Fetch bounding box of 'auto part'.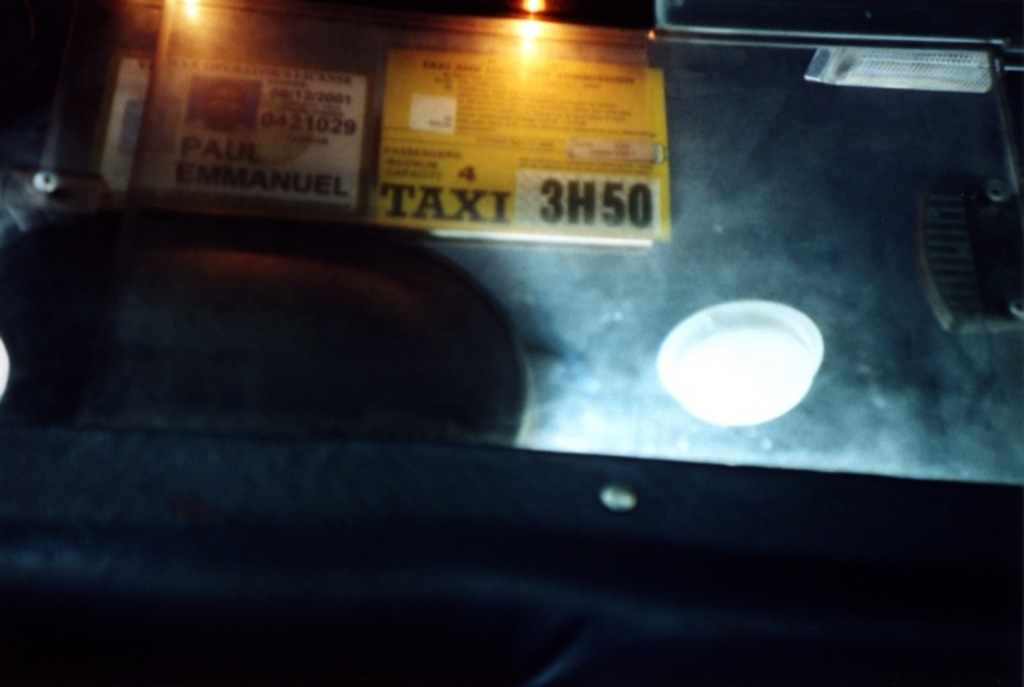
Bbox: [left=0, top=0, right=1023, bottom=686].
